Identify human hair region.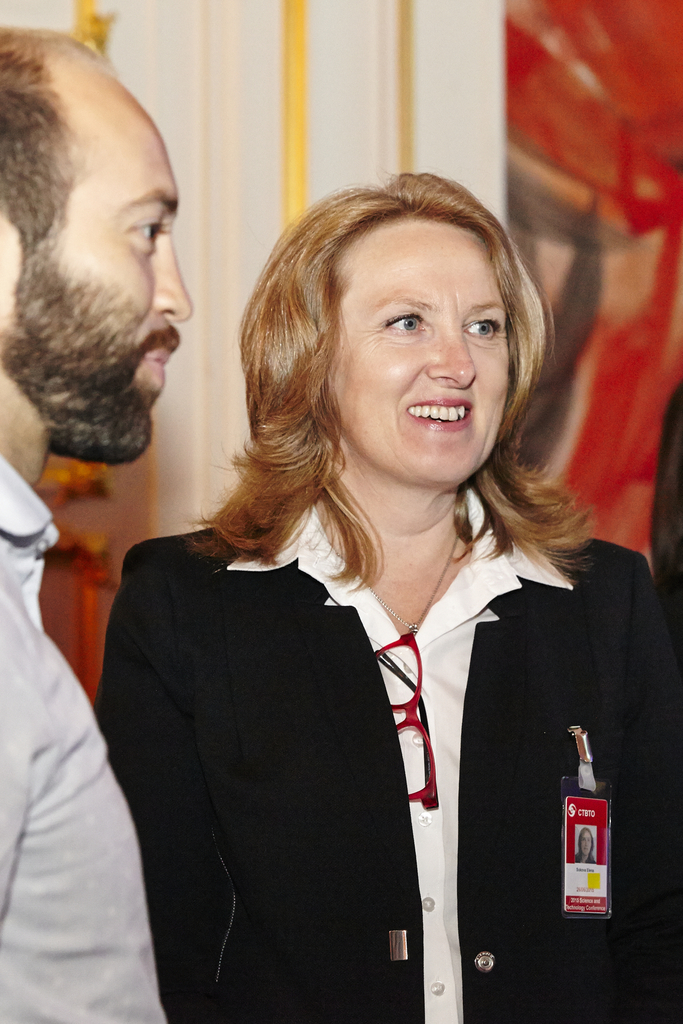
Region: (left=233, top=146, right=543, bottom=557).
